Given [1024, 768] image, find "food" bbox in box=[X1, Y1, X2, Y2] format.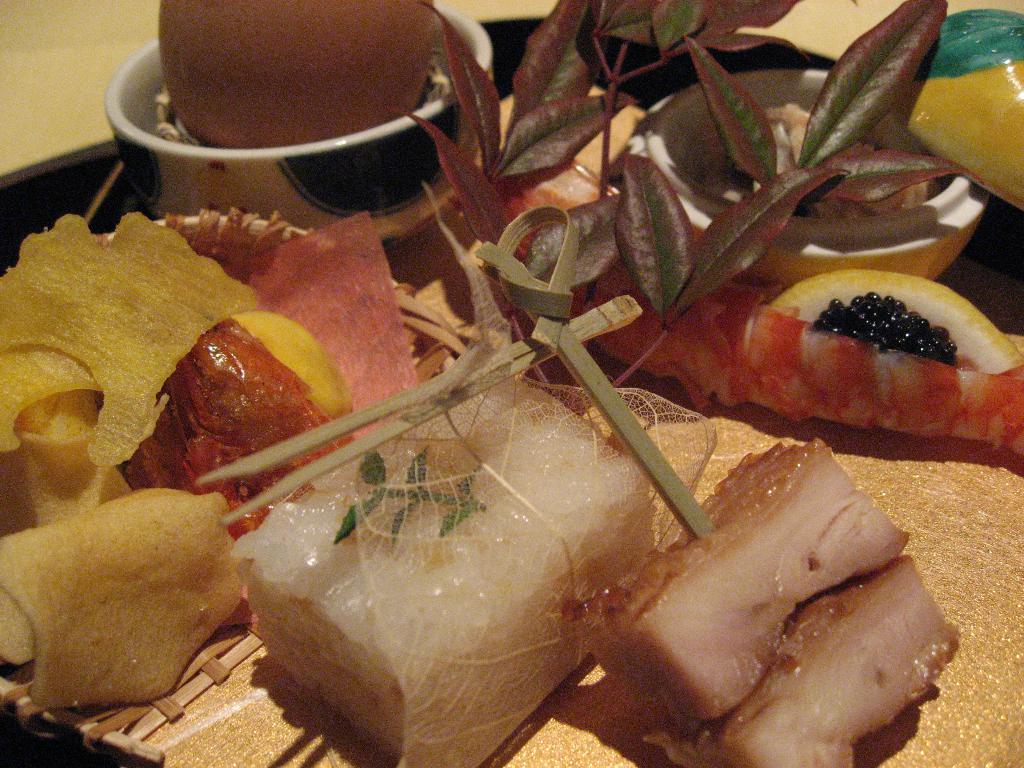
box=[164, 0, 438, 142].
